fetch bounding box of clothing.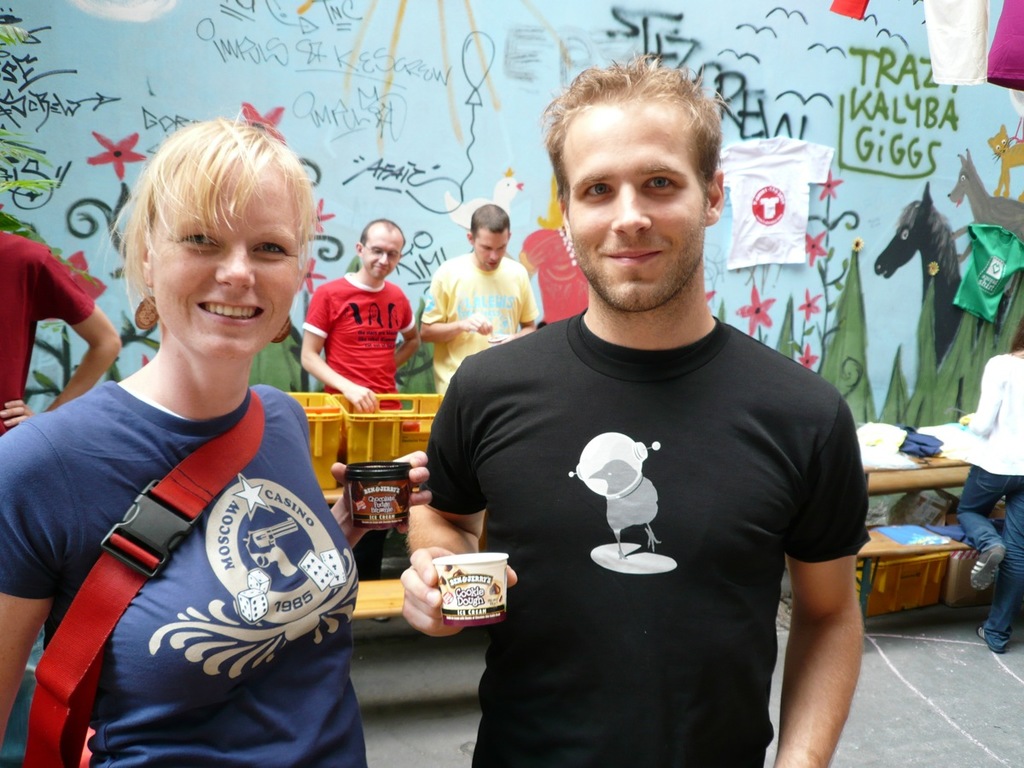
Bbox: (left=1, top=230, right=91, bottom=435).
